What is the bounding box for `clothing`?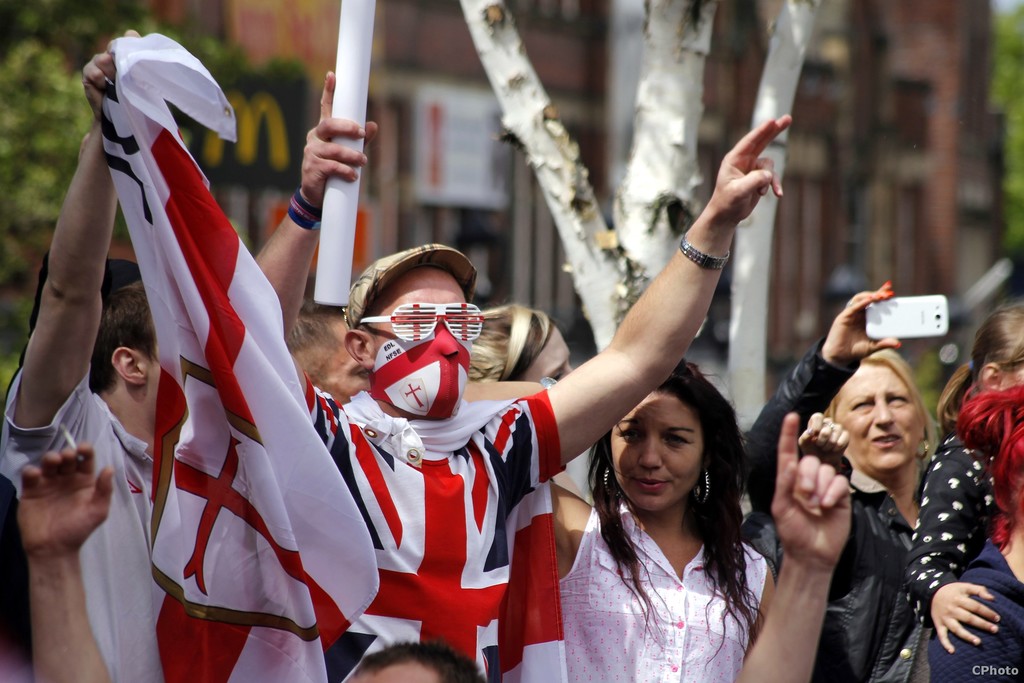
{"left": 289, "top": 379, "right": 578, "bottom": 682}.
